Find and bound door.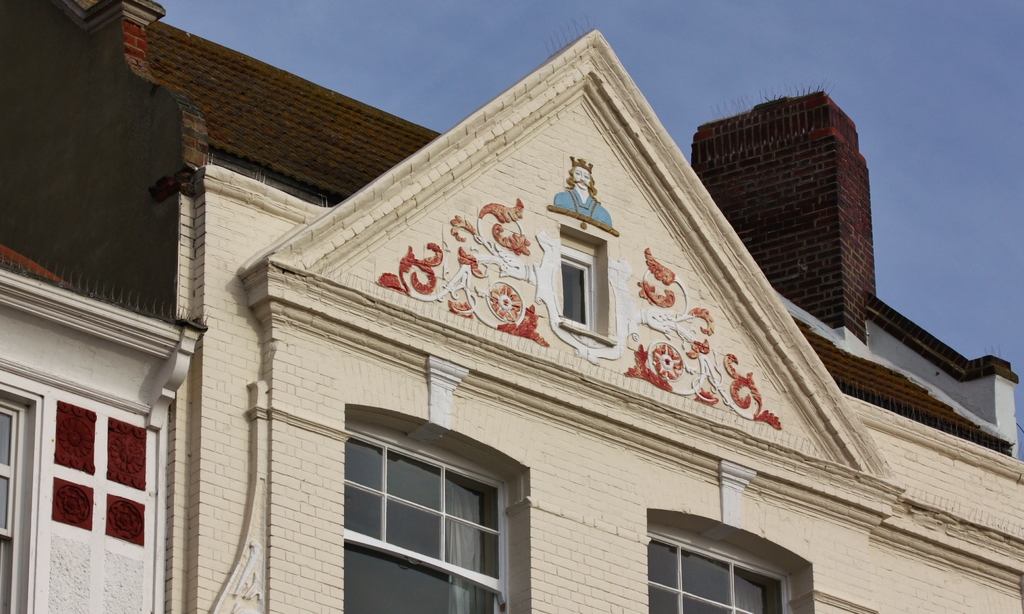
Bound: (x1=0, y1=402, x2=49, y2=613).
